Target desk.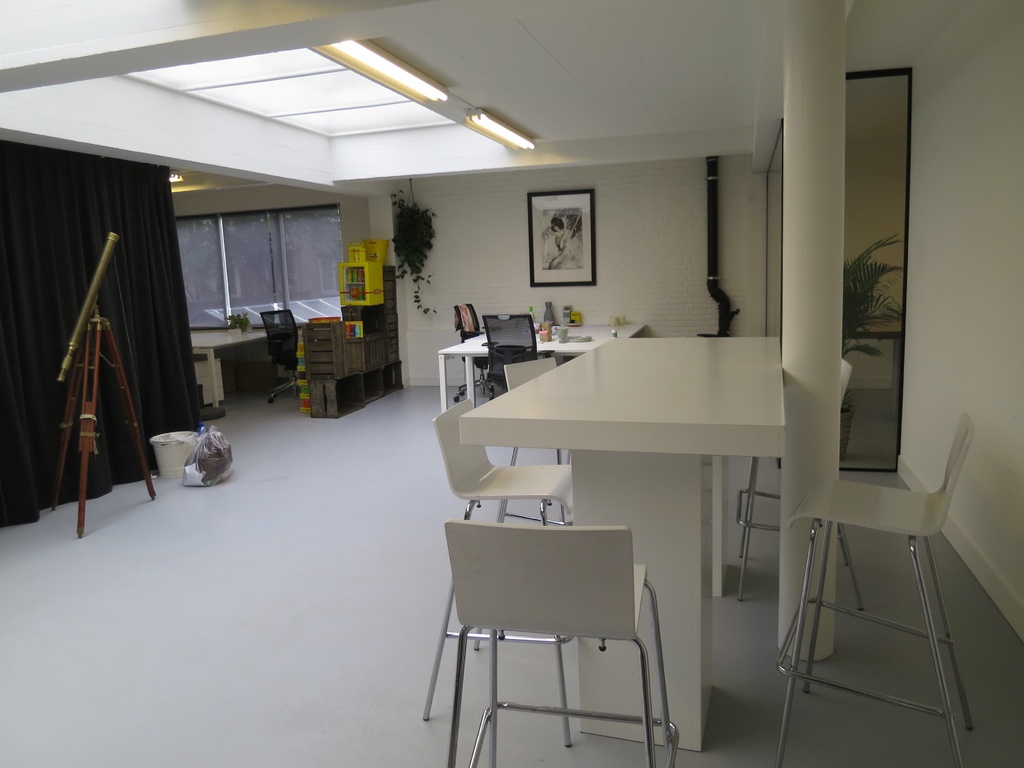
Target region: select_region(461, 342, 789, 744).
